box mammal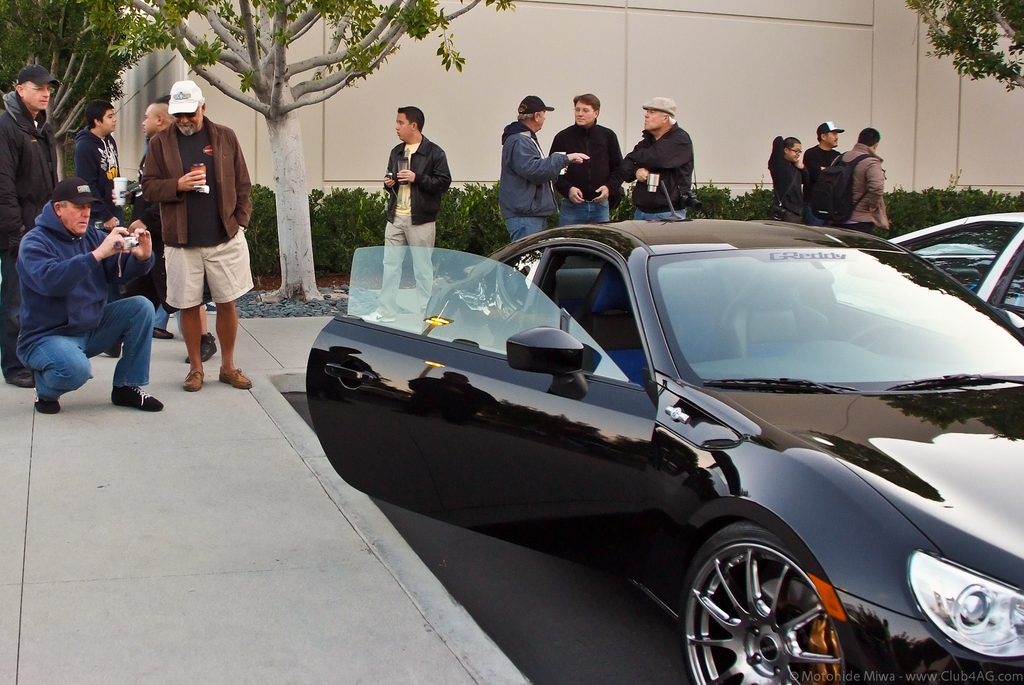
803,121,849,230
